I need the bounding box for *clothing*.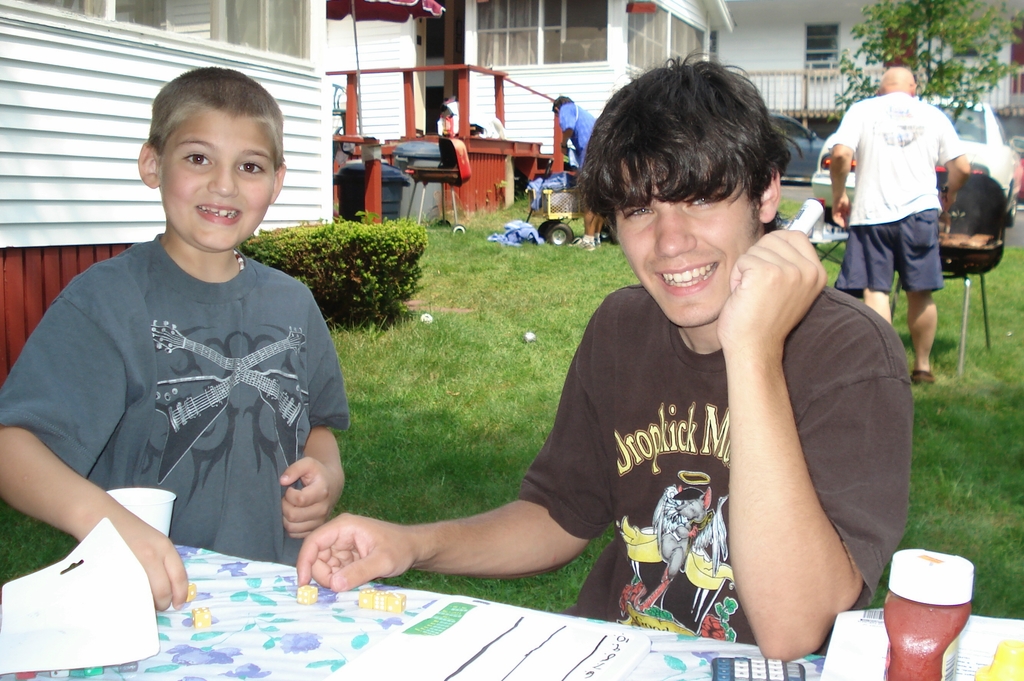
Here it is: (left=559, top=96, right=594, bottom=163).
